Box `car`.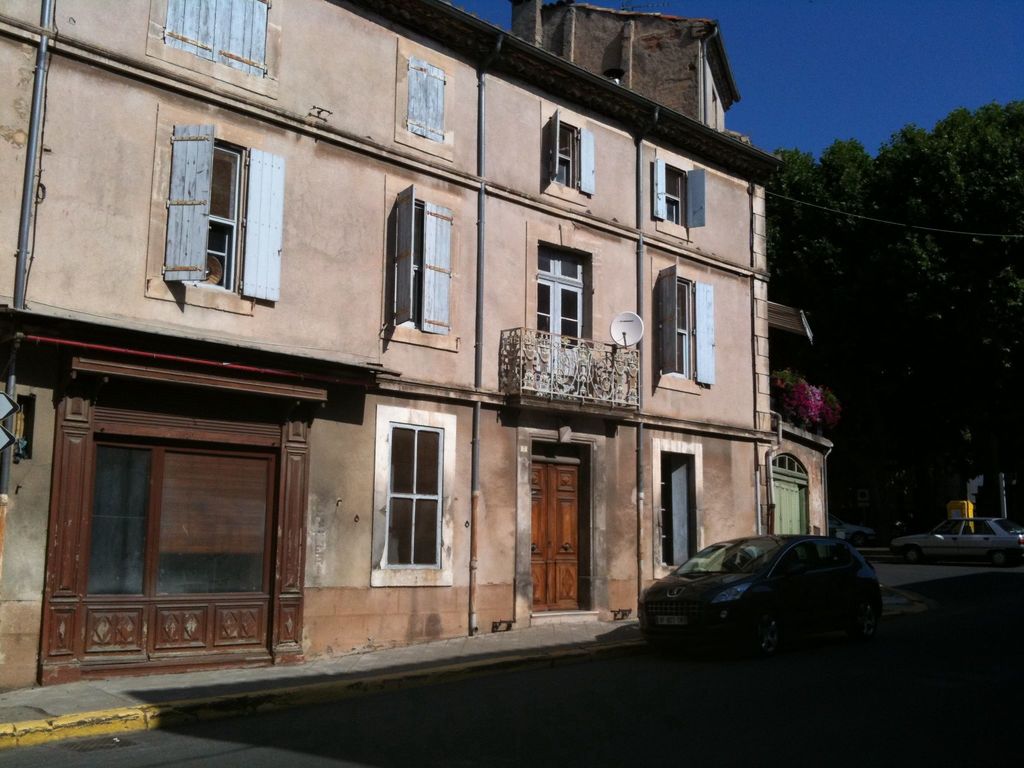
[892,514,1023,563].
